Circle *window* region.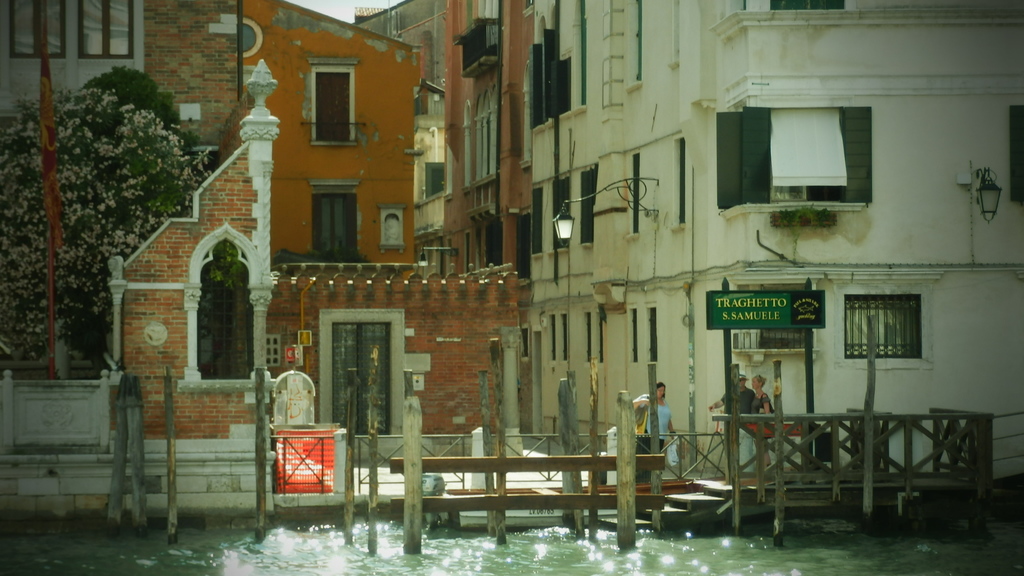
Region: (851, 275, 929, 368).
